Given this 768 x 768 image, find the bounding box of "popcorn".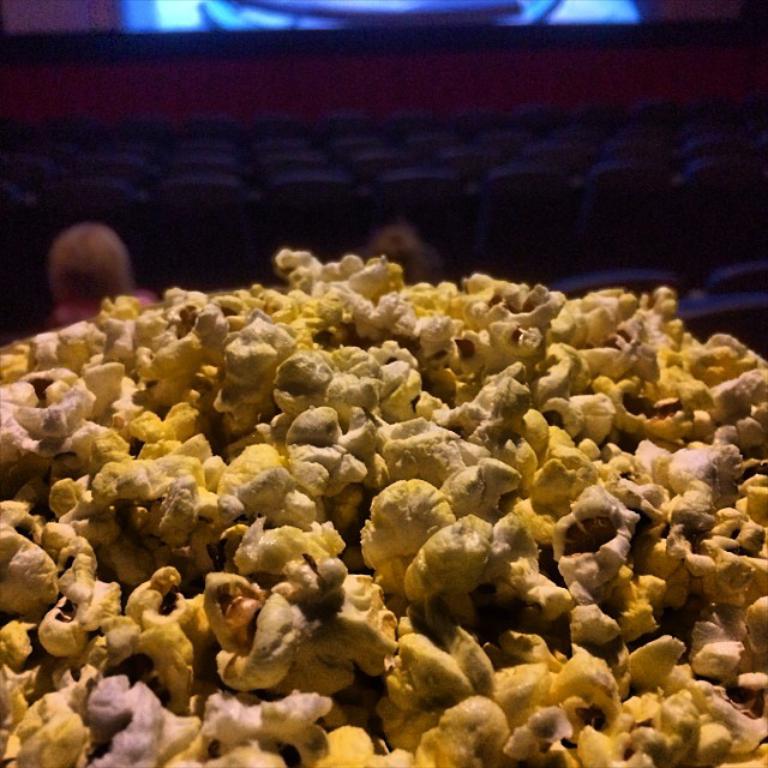
<region>0, 250, 767, 767</region>.
